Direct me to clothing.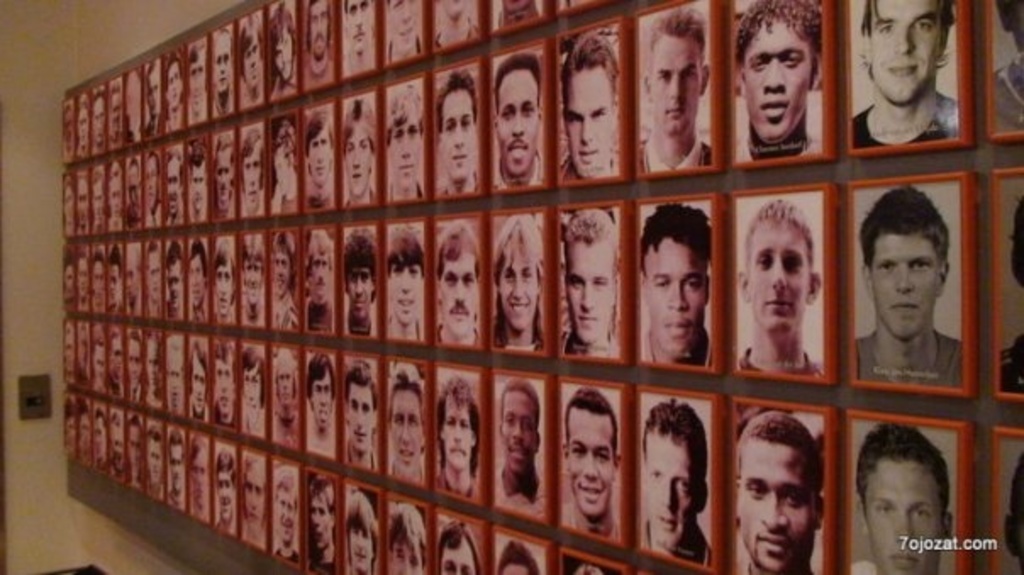
Direction: bbox=(854, 324, 960, 385).
